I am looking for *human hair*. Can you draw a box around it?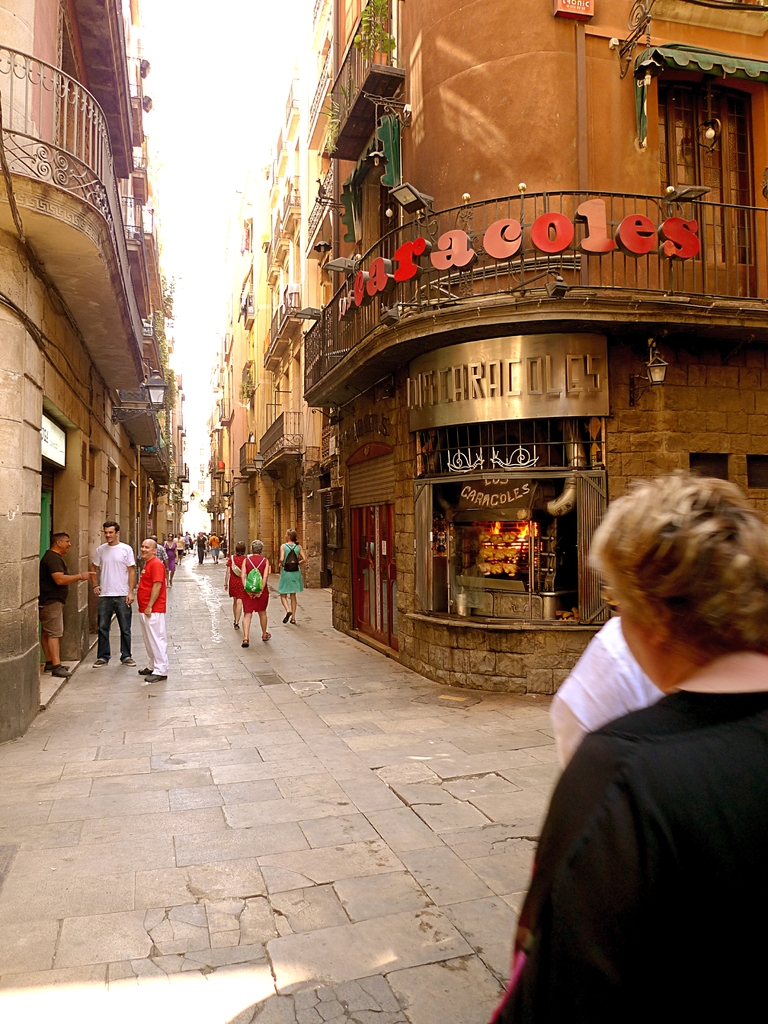
Sure, the bounding box is x1=287 y1=528 x2=300 y2=545.
